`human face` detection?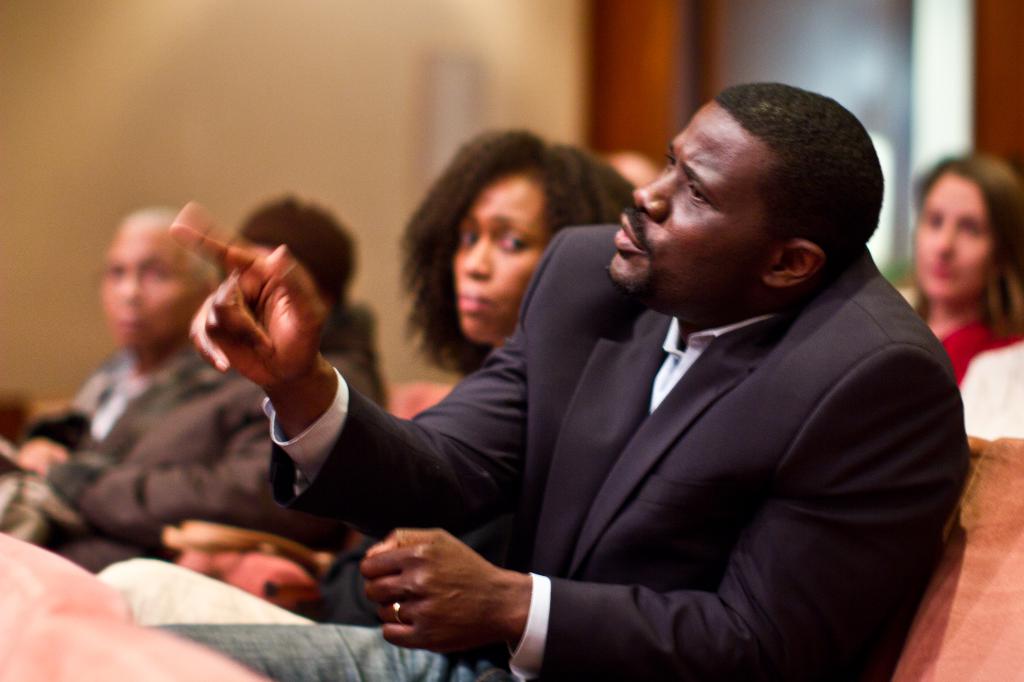
(99,234,203,344)
